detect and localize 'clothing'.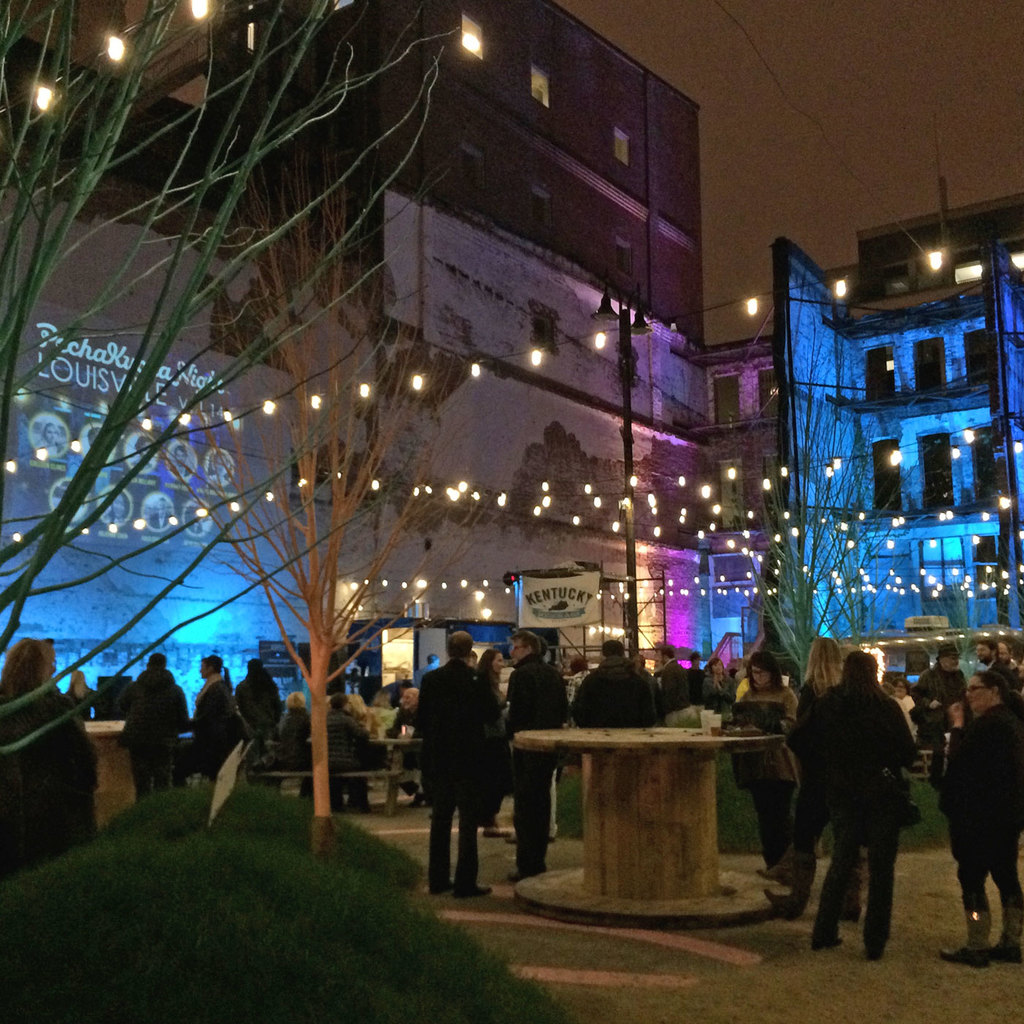
Localized at Rect(928, 696, 1021, 935).
